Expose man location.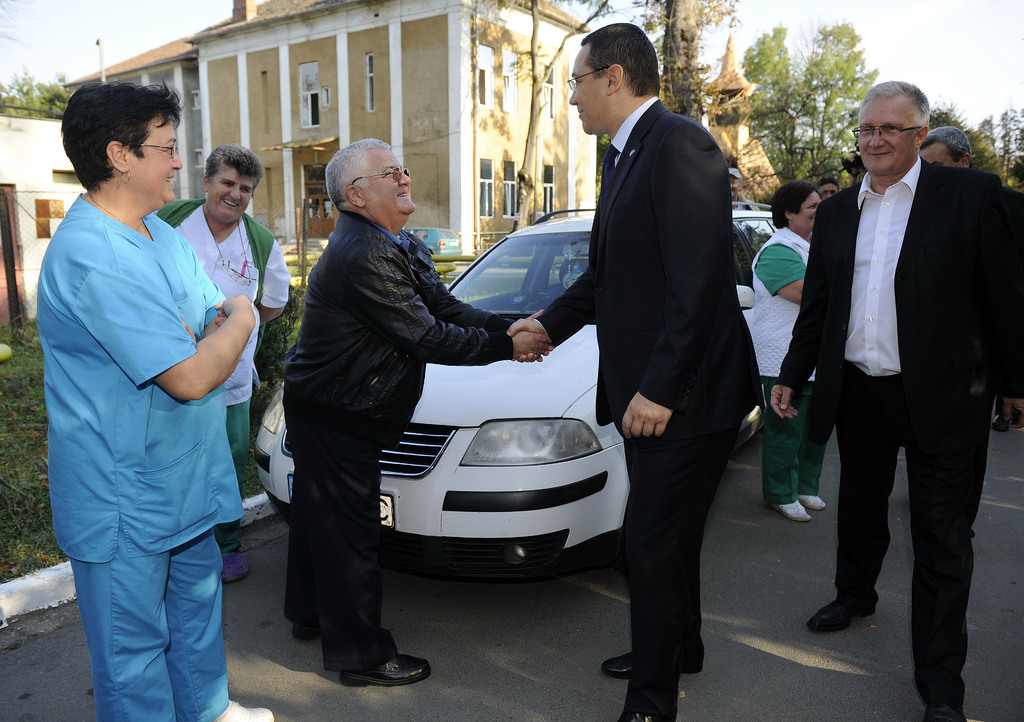
Exposed at [x1=915, y1=128, x2=975, y2=169].
